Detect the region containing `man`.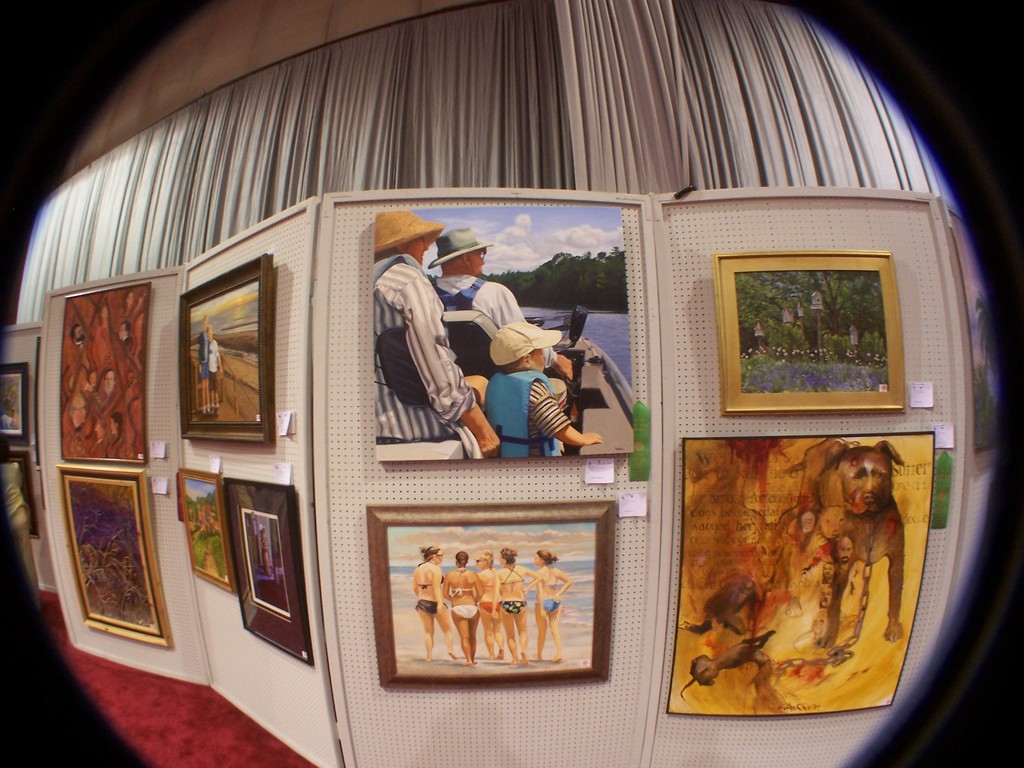
l=68, t=324, r=85, b=347.
